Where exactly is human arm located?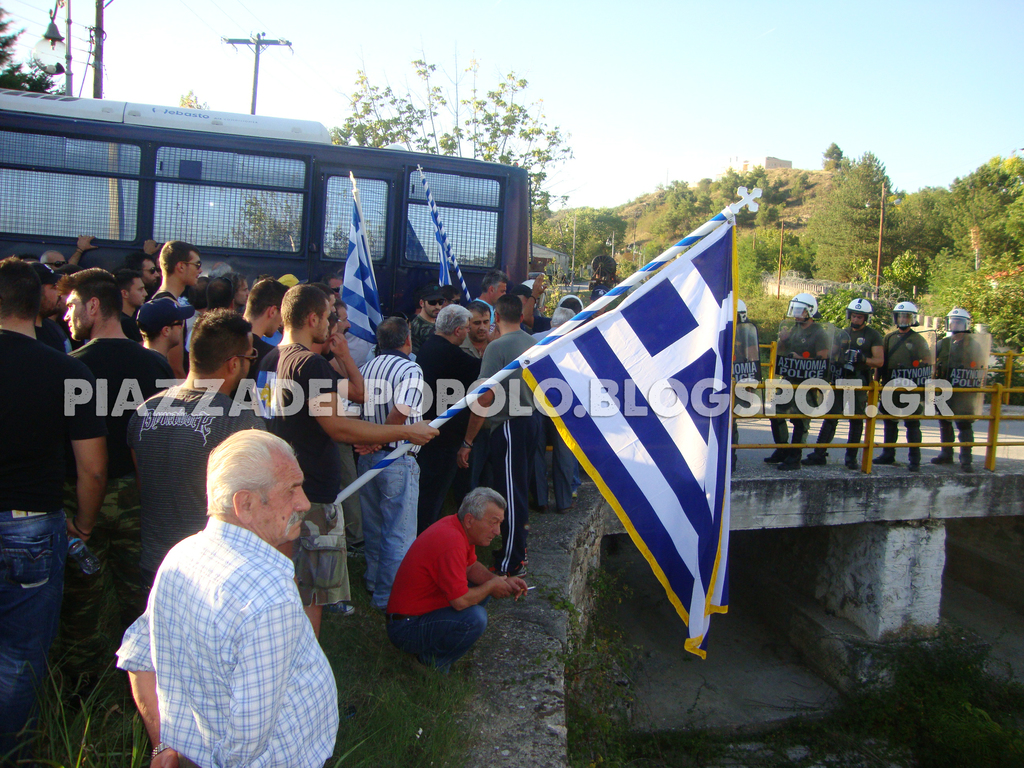
Its bounding box is rect(456, 341, 504, 467).
